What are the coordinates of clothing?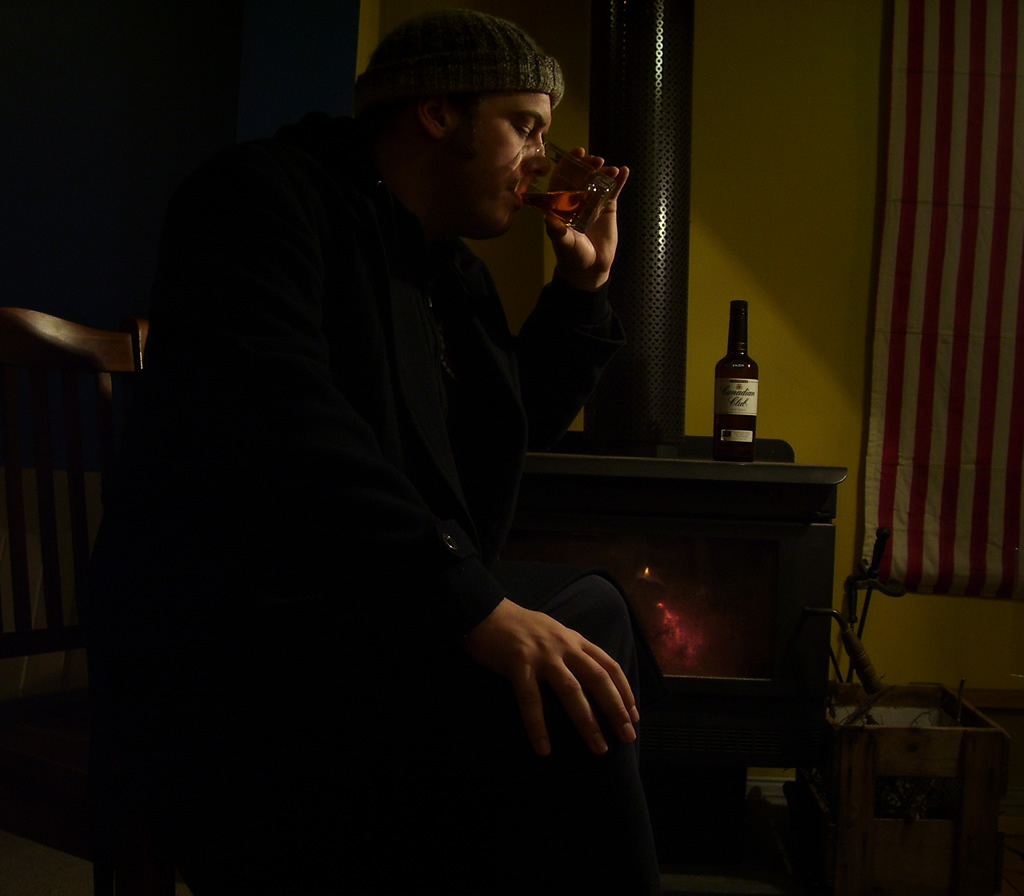
<region>111, 55, 647, 828</region>.
